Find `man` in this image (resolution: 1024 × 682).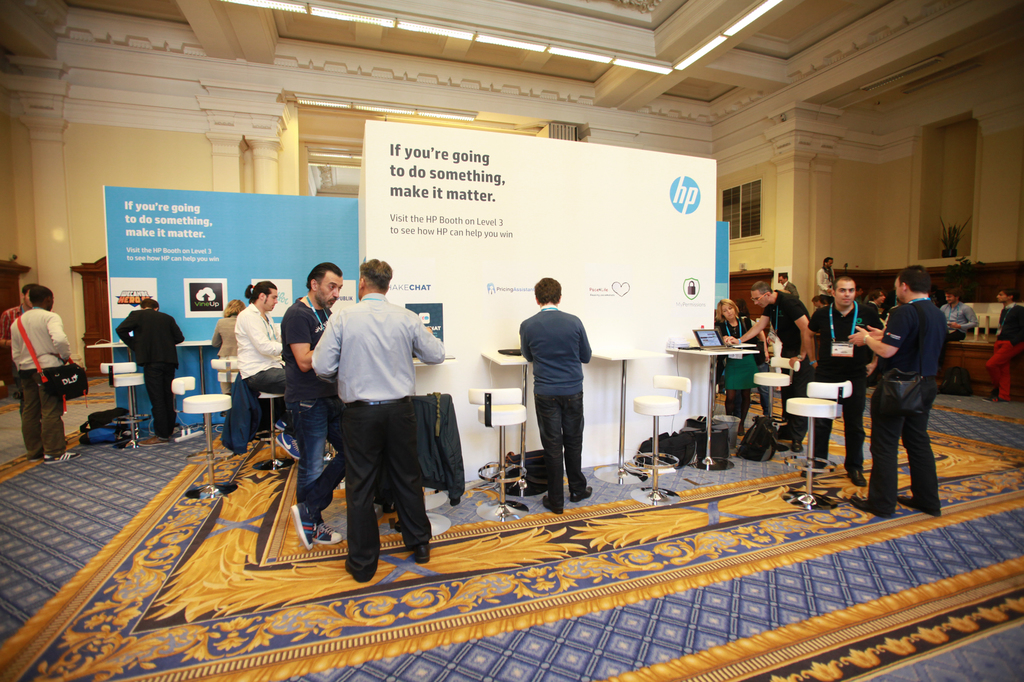
<box>846,263,951,523</box>.
